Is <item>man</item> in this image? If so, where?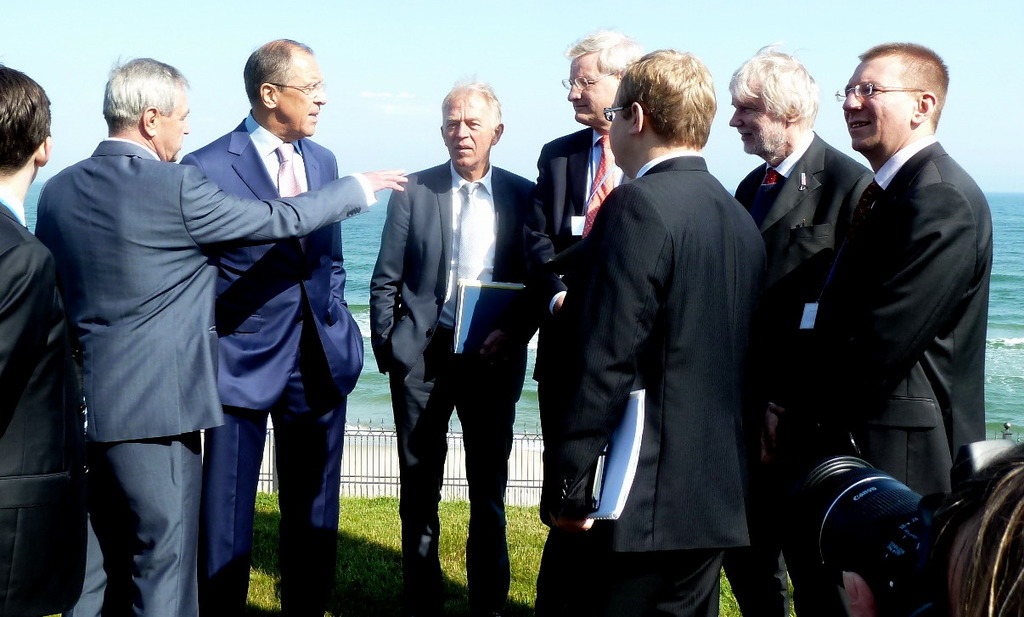
Yes, at {"left": 179, "top": 35, "right": 368, "bottom": 615}.
